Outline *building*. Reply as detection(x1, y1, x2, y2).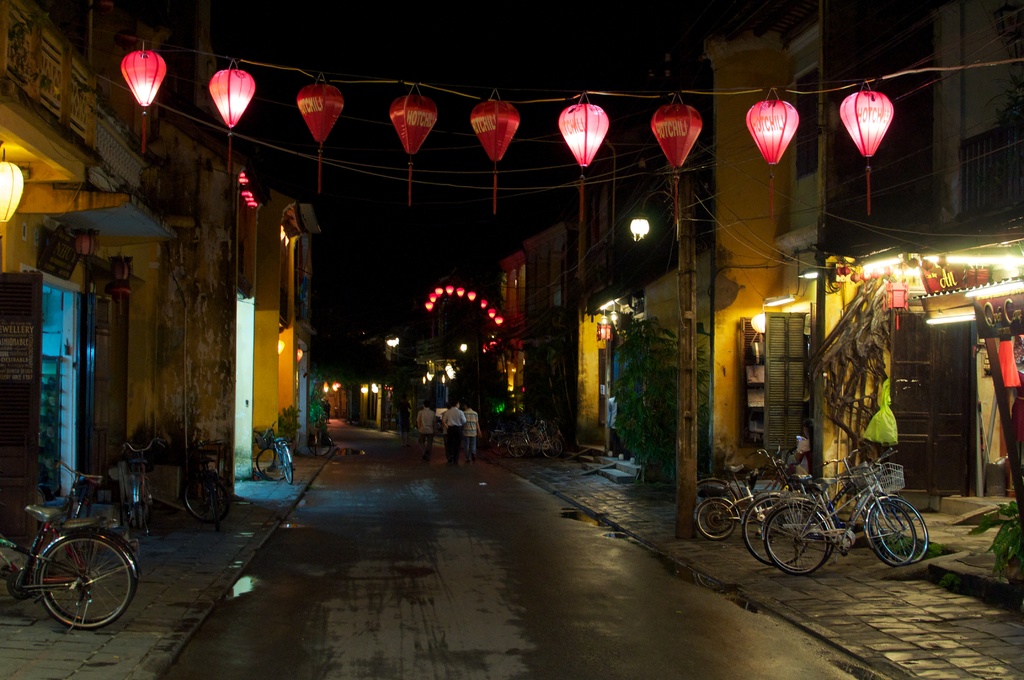
detection(0, 8, 329, 601).
